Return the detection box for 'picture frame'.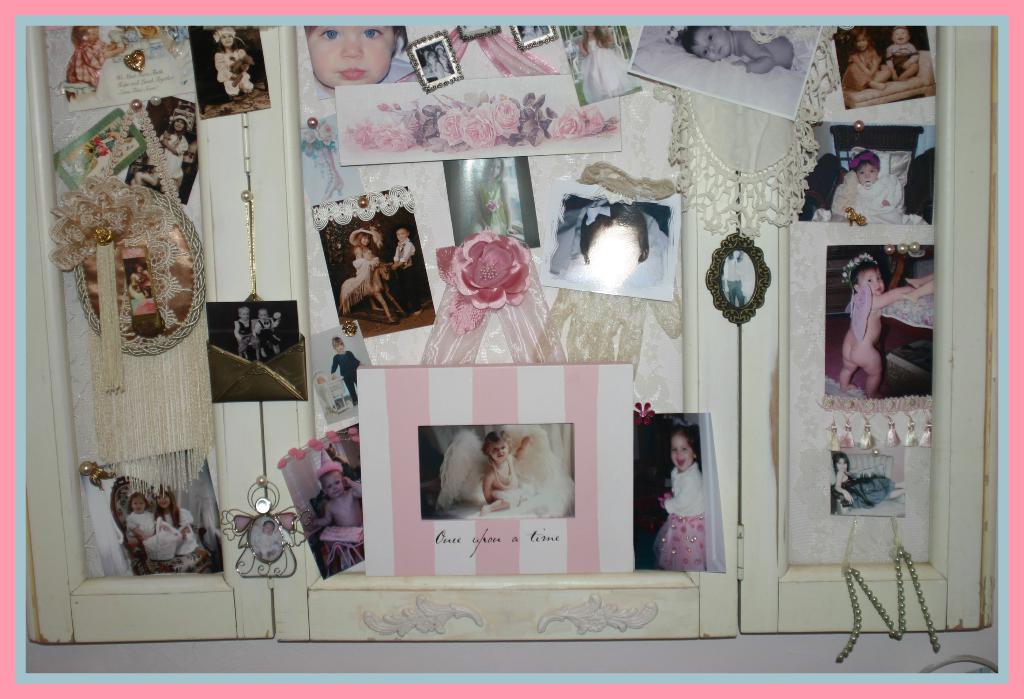
region(795, 122, 945, 227).
